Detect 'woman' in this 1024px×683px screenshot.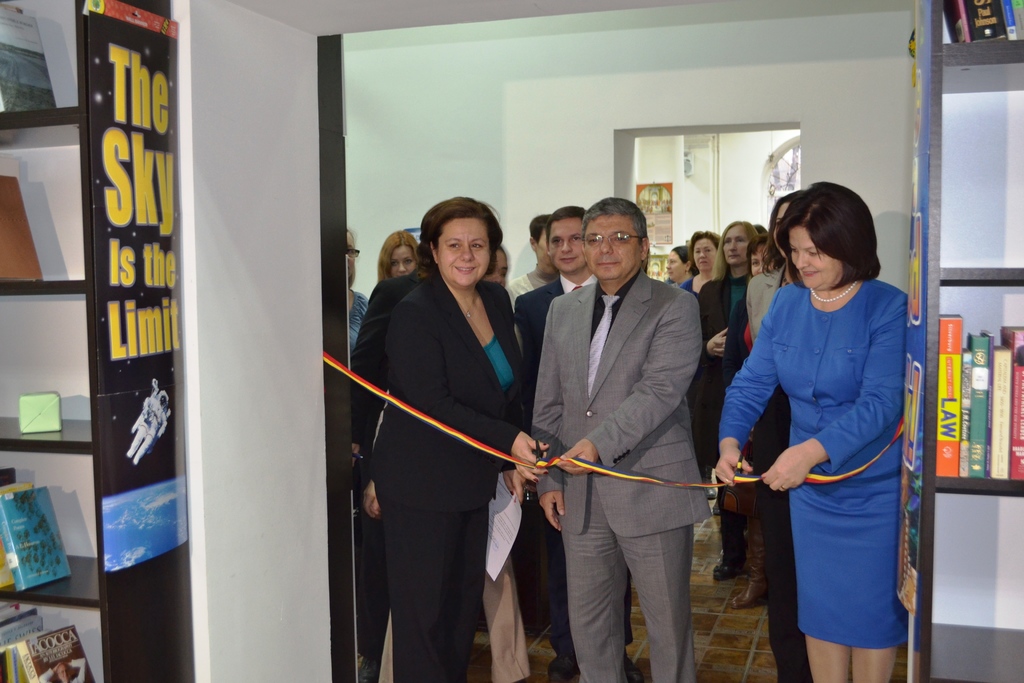
Detection: bbox(739, 188, 816, 682).
